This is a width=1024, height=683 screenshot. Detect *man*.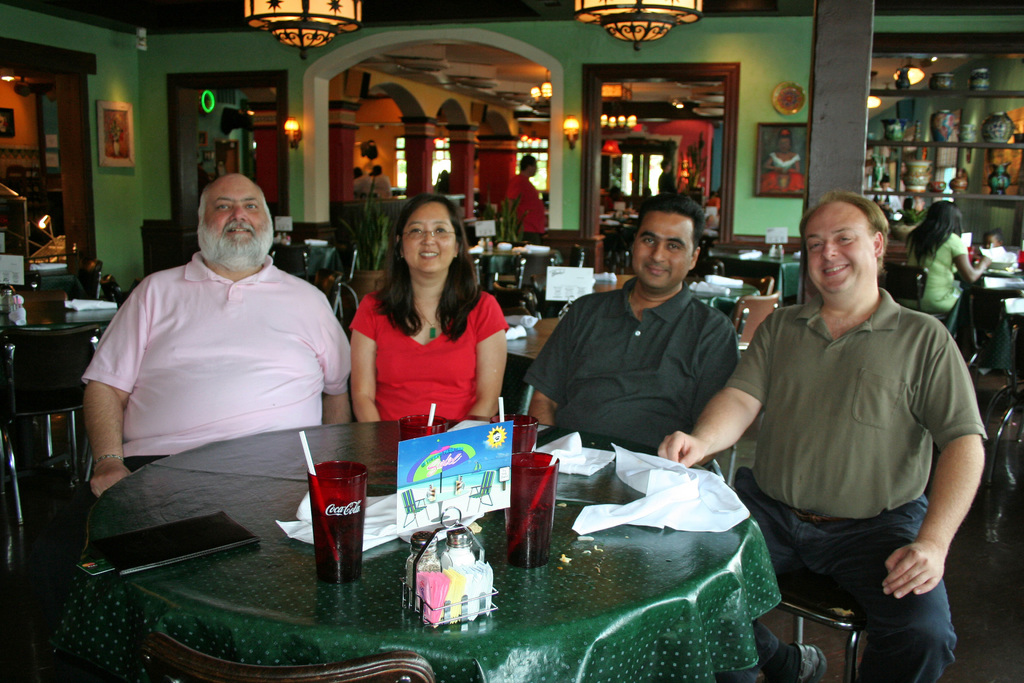
(521, 194, 740, 473).
